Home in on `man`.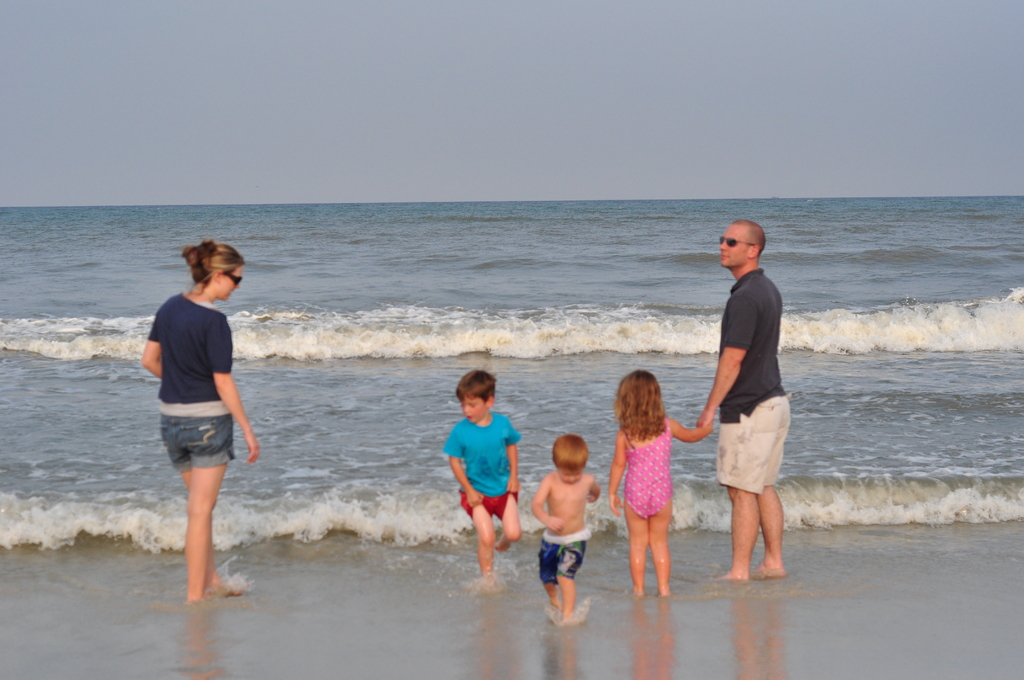
Homed in at x1=684 y1=217 x2=808 y2=583.
